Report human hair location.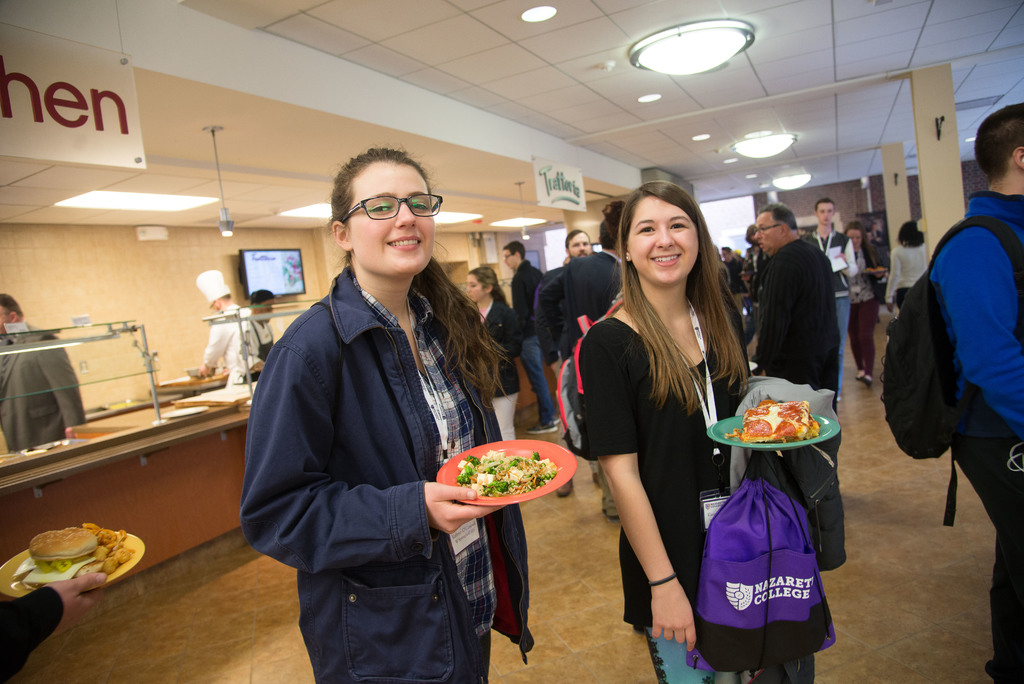
Report: 615:179:754:414.
